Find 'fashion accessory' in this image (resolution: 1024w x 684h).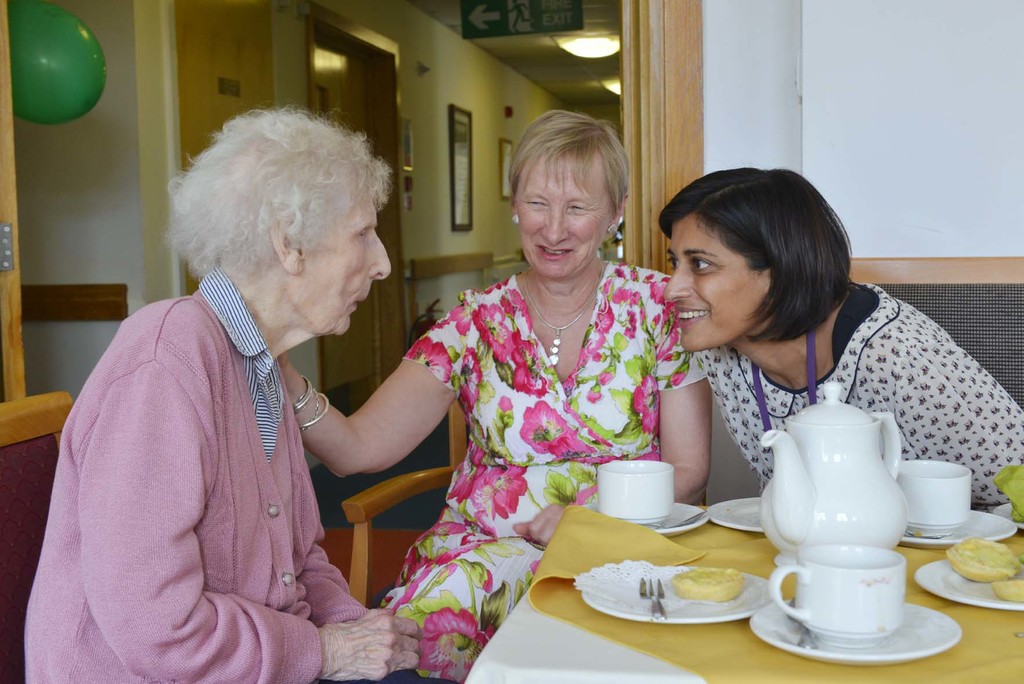
{"x1": 509, "y1": 211, "x2": 522, "y2": 229}.
